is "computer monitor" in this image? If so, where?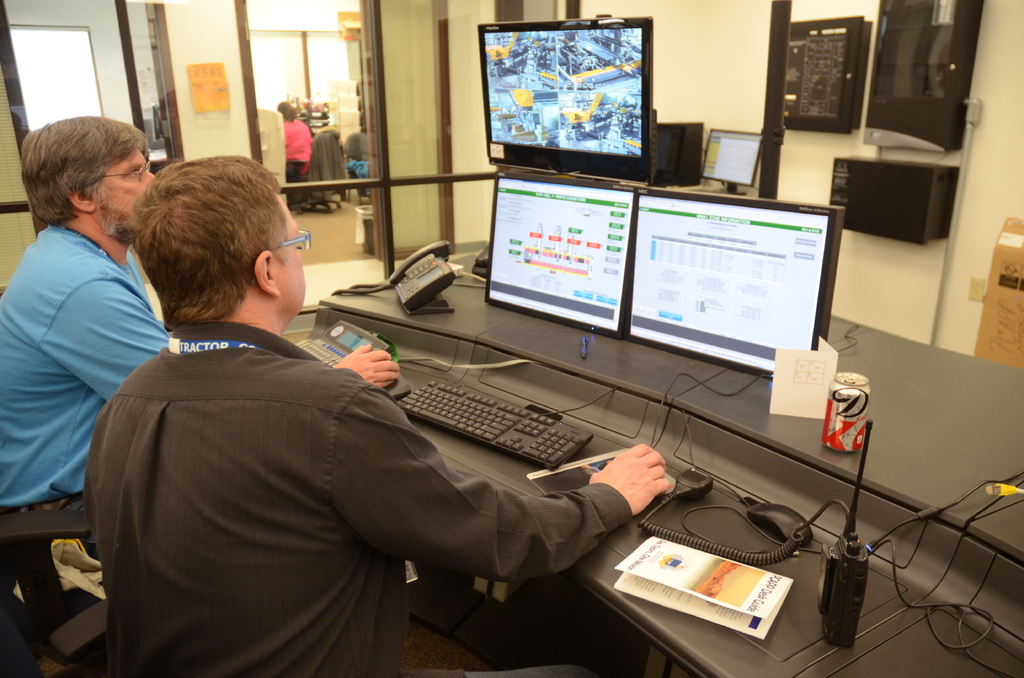
Yes, at <bbox>621, 182, 846, 383</bbox>.
